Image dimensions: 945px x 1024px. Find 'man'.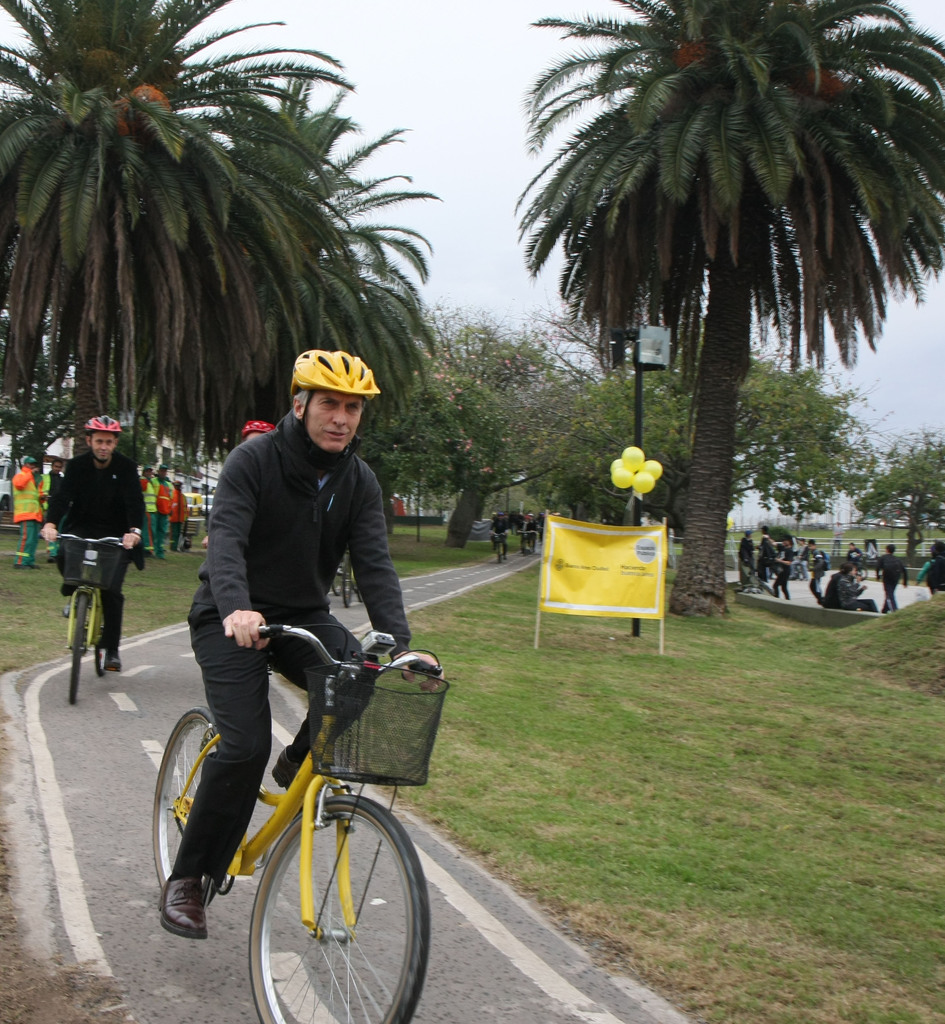
[193,413,412,878].
